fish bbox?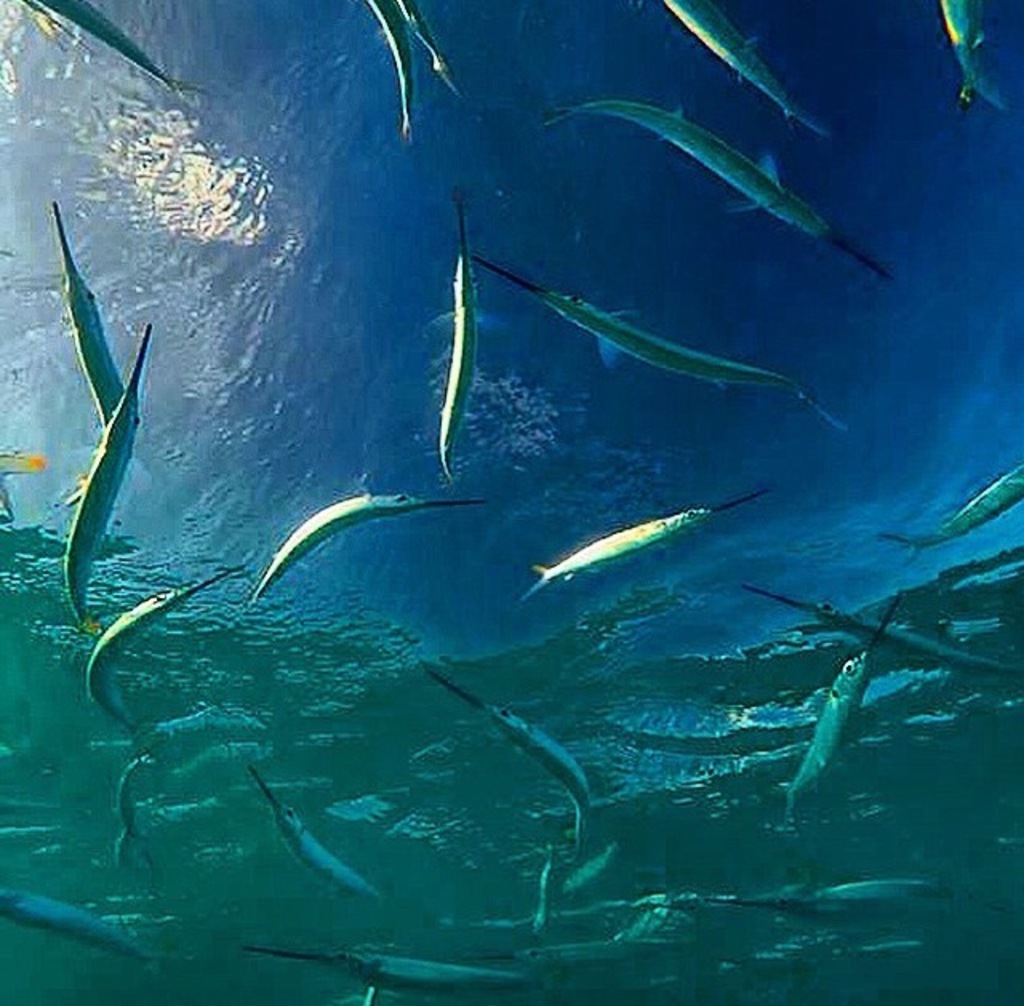
bbox=[373, 0, 414, 141]
